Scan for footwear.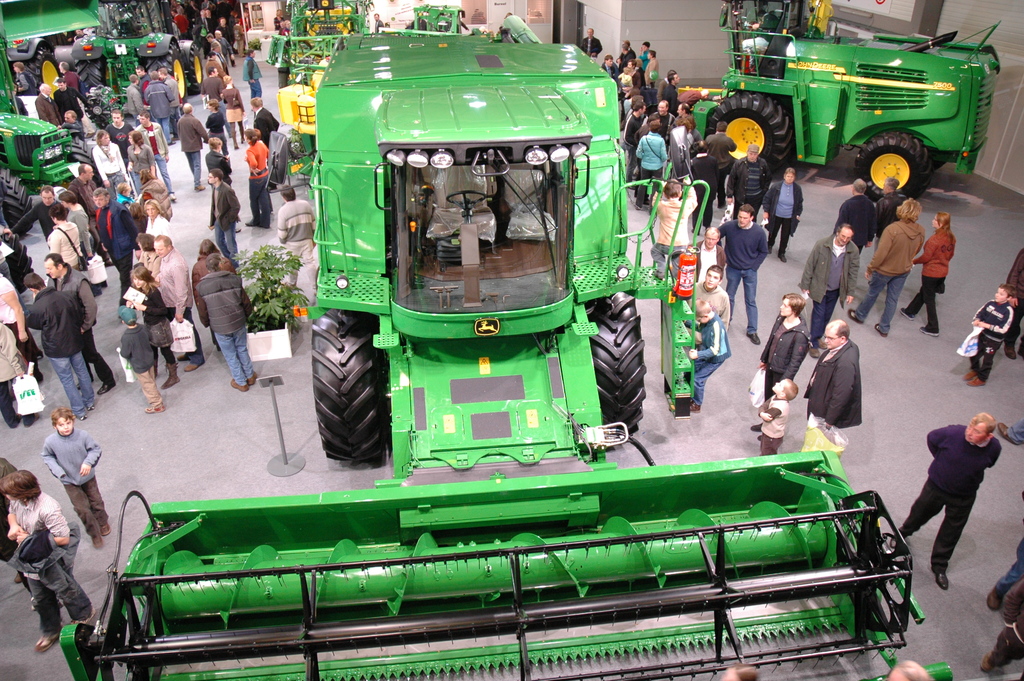
Scan result: region(169, 192, 176, 200).
